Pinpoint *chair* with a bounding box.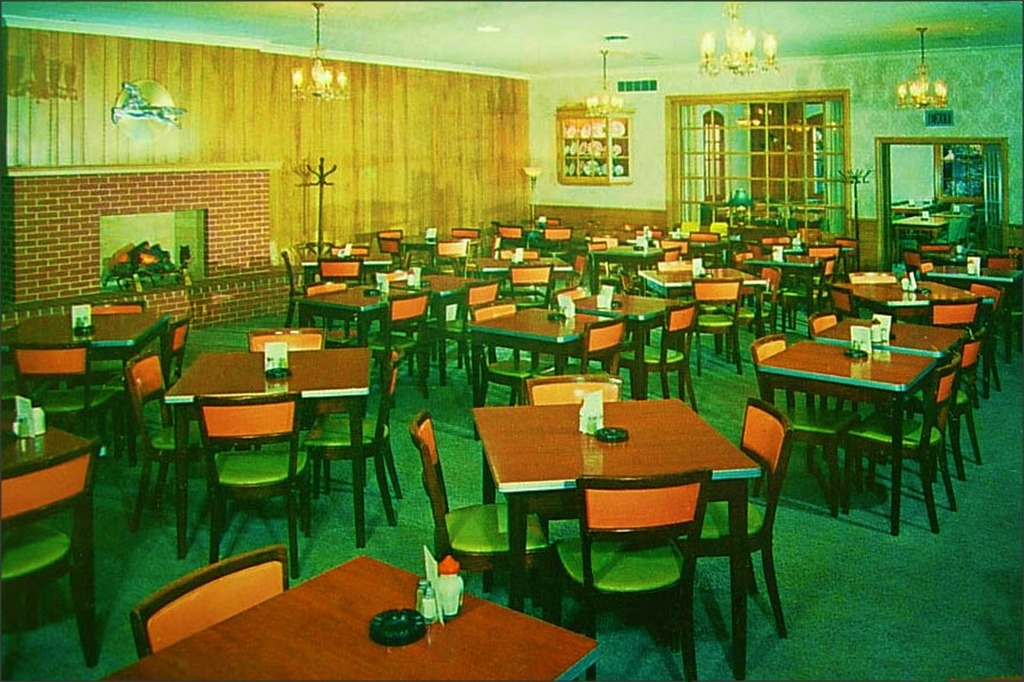
region(916, 261, 932, 278).
